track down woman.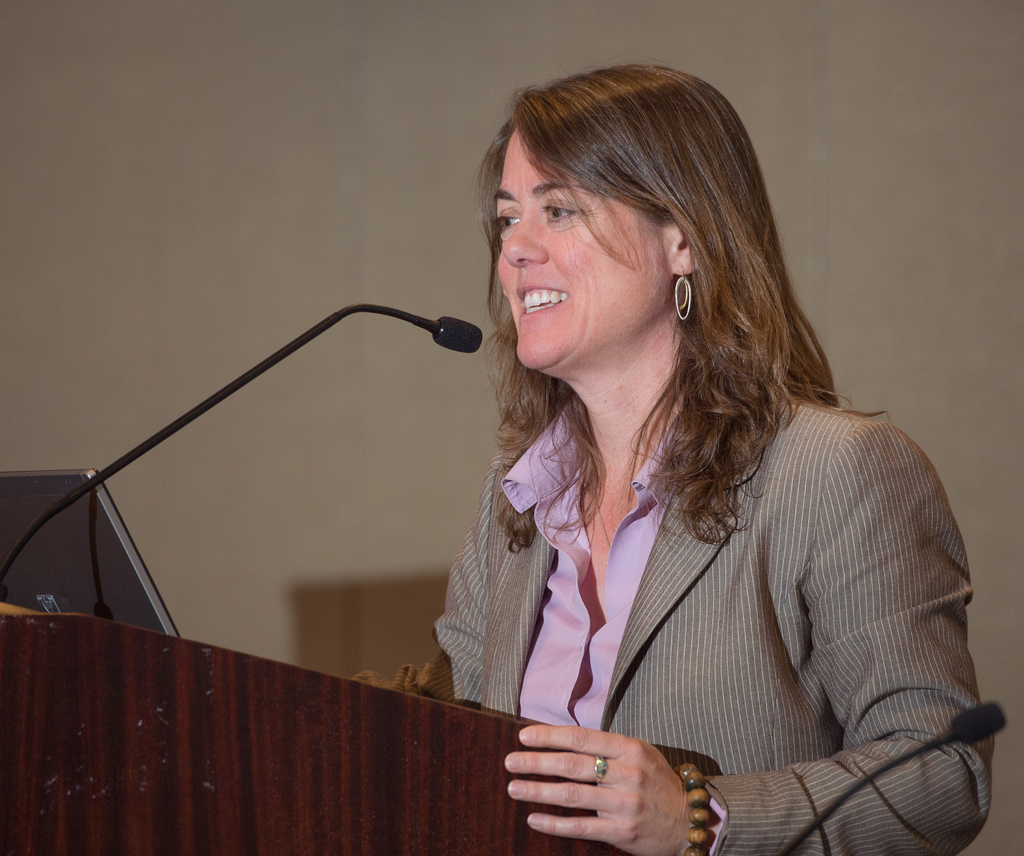
Tracked to [x1=381, y1=65, x2=964, y2=855].
